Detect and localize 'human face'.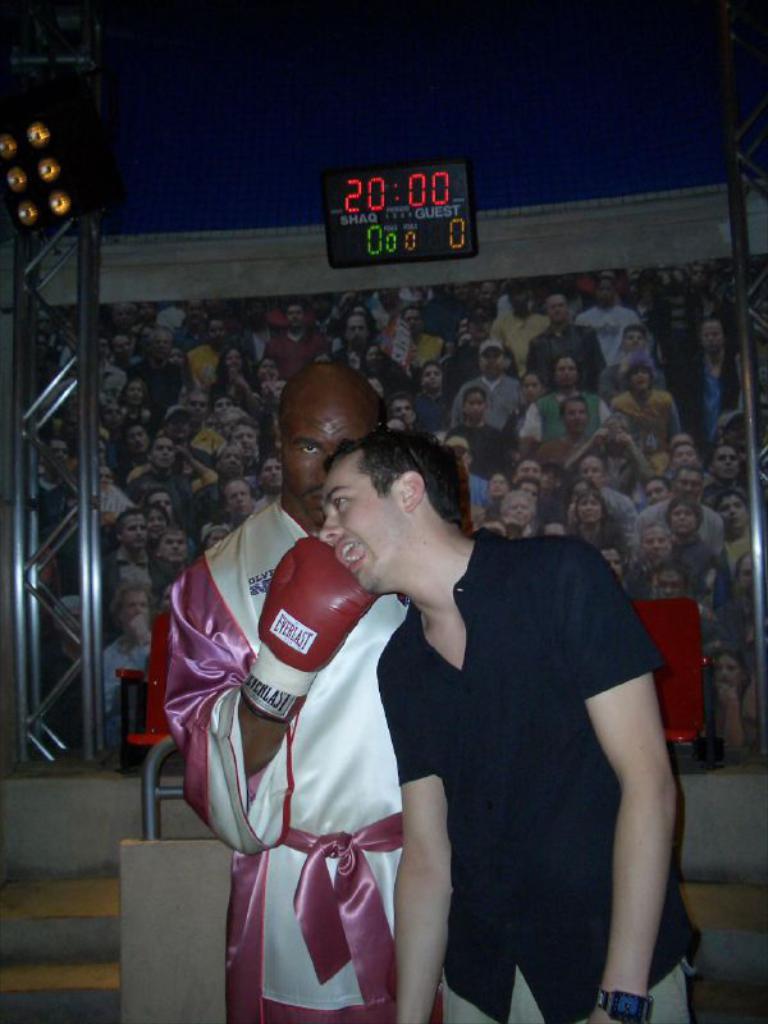
Localized at [593,279,614,302].
